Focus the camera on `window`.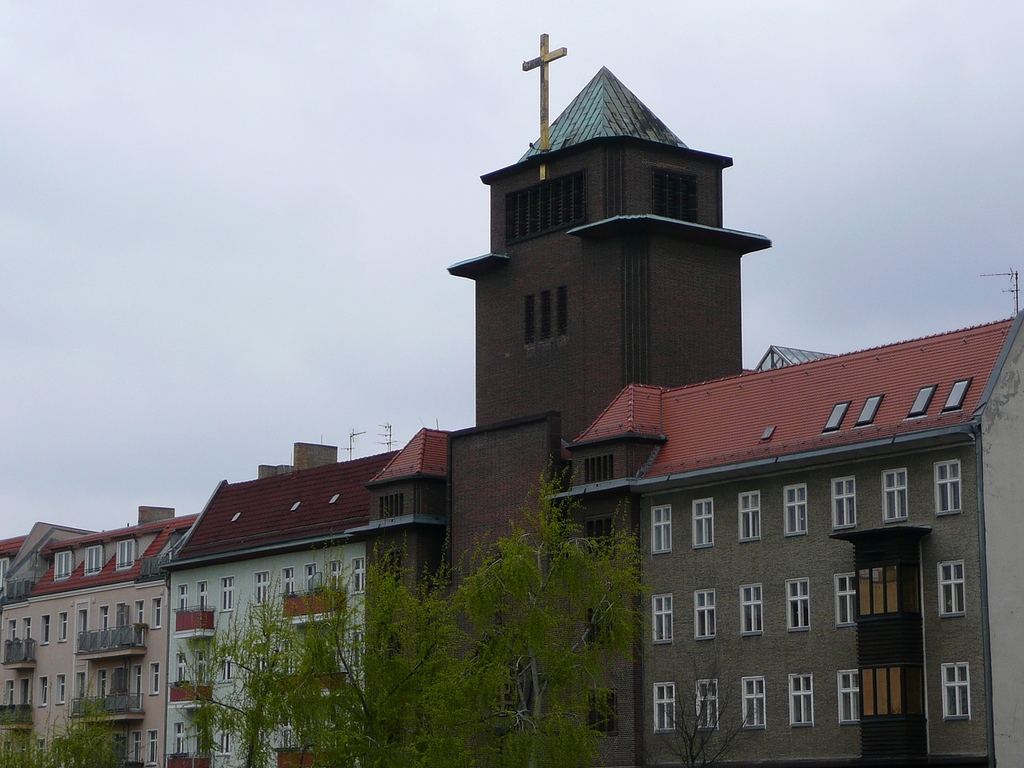
Focus region: [506,167,586,246].
